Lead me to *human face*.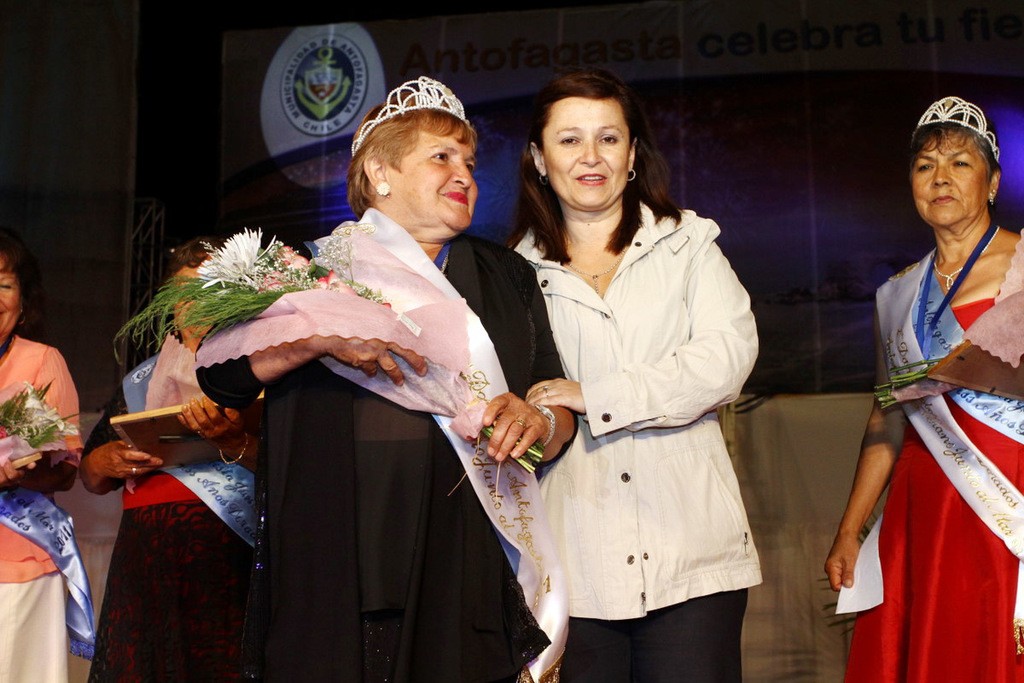
Lead to bbox=(0, 252, 20, 348).
